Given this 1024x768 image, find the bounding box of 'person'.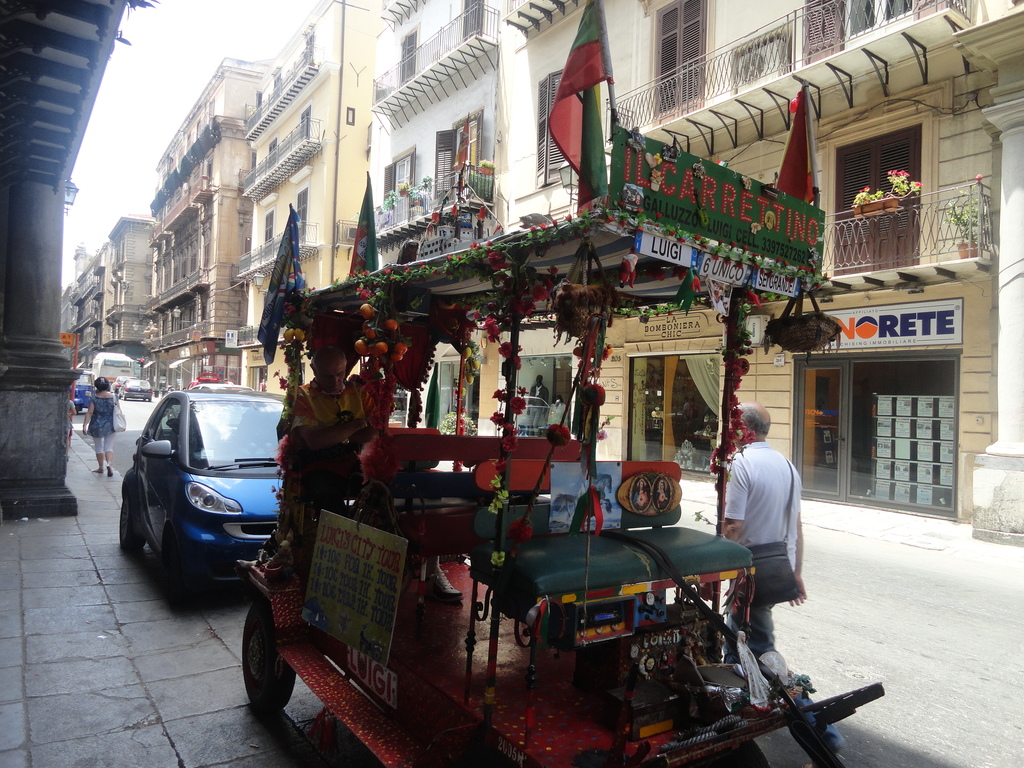
box=[275, 337, 369, 574].
